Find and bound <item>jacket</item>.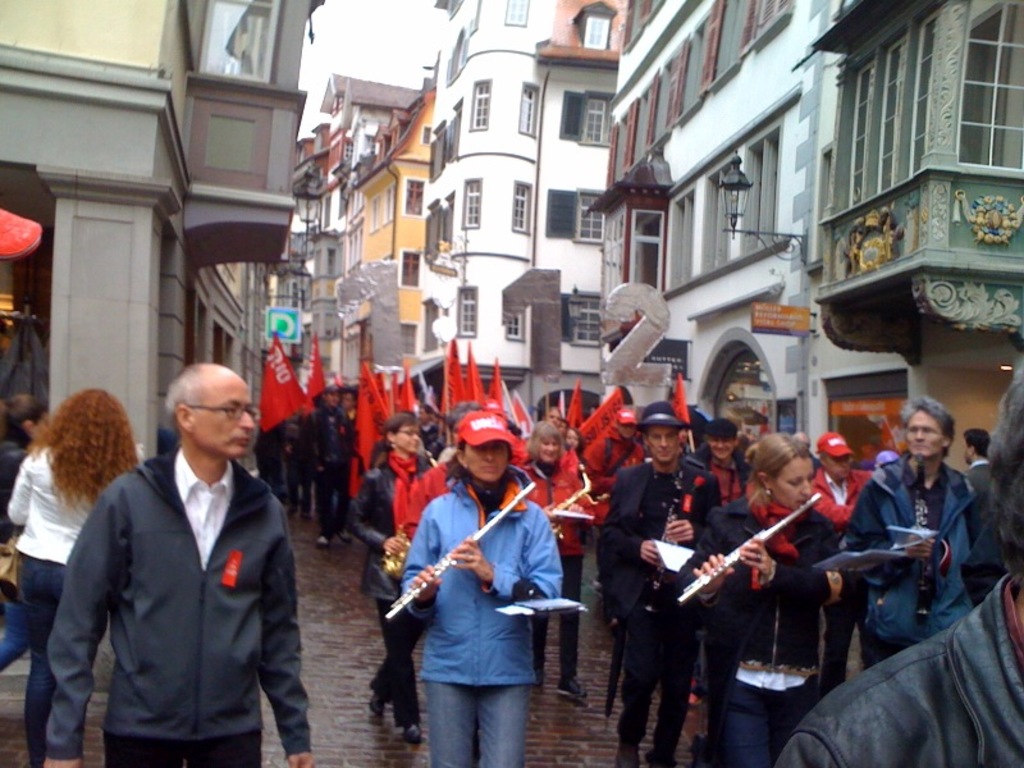
Bound: [left=517, top=440, right=605, bottom=568].
